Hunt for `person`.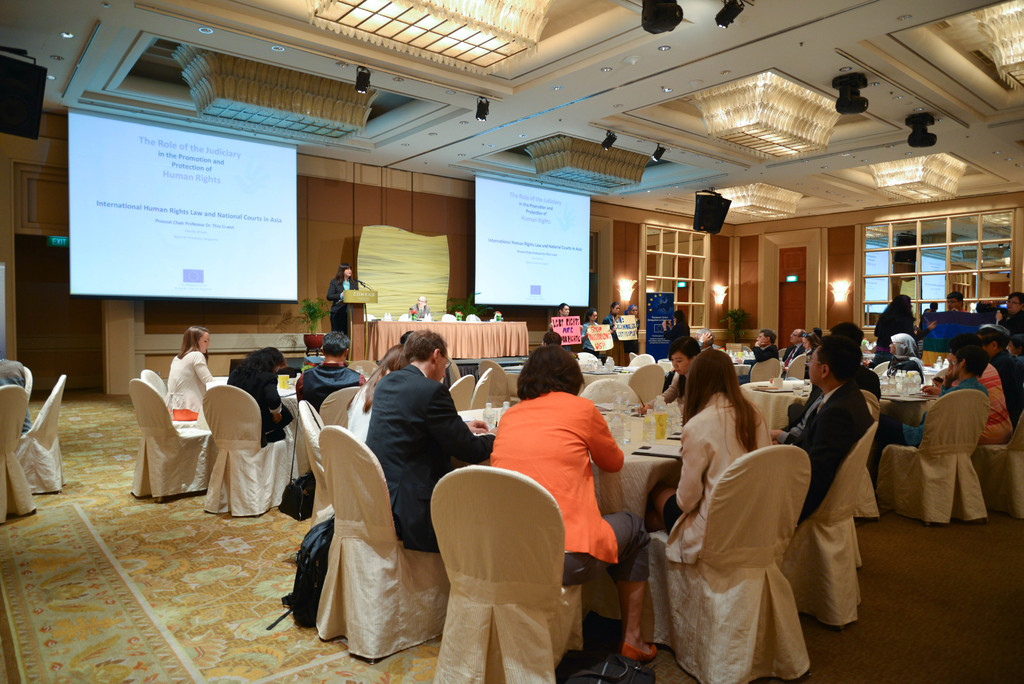
Hunted down at [350,327,461,580].
